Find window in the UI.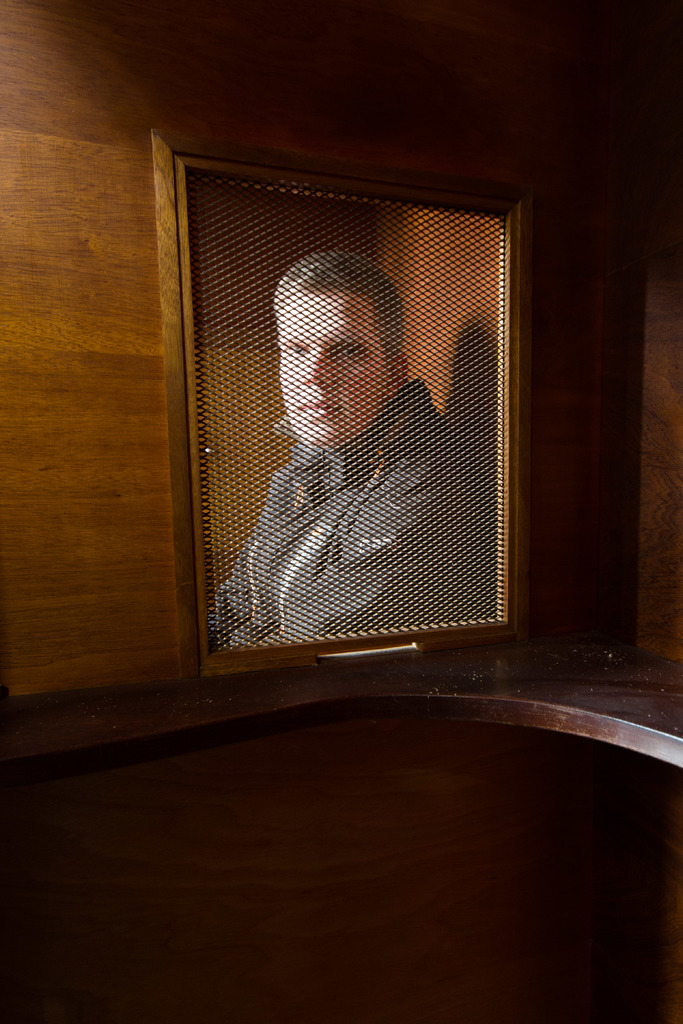
UI element at rect(116, 120, 557, 687).
